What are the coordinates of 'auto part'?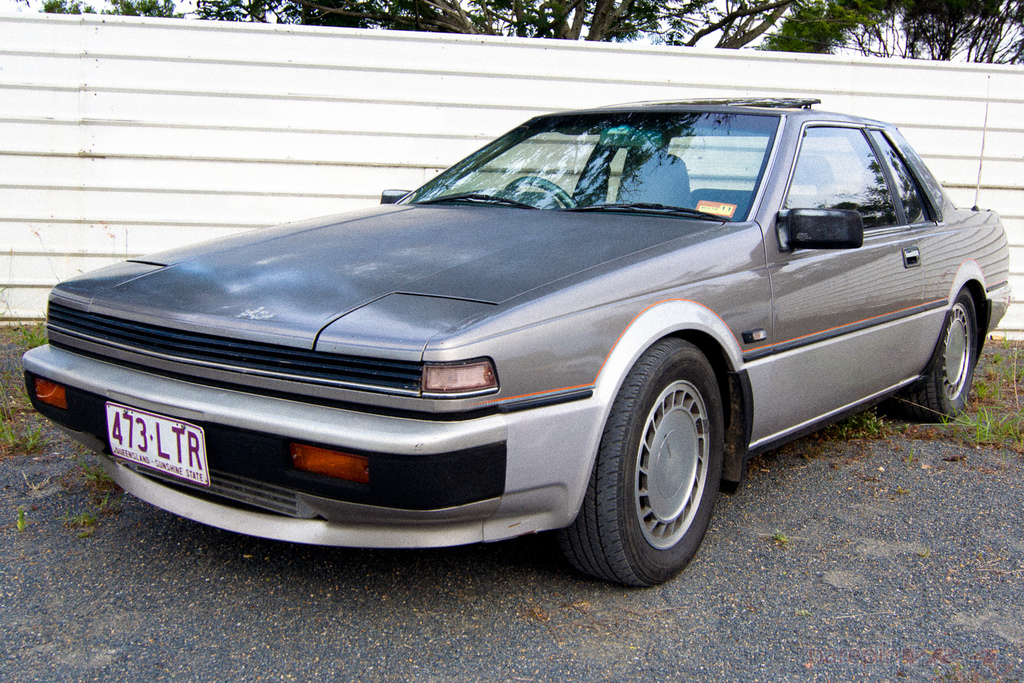
[left=276, top=433, right=378, bottom=502].
